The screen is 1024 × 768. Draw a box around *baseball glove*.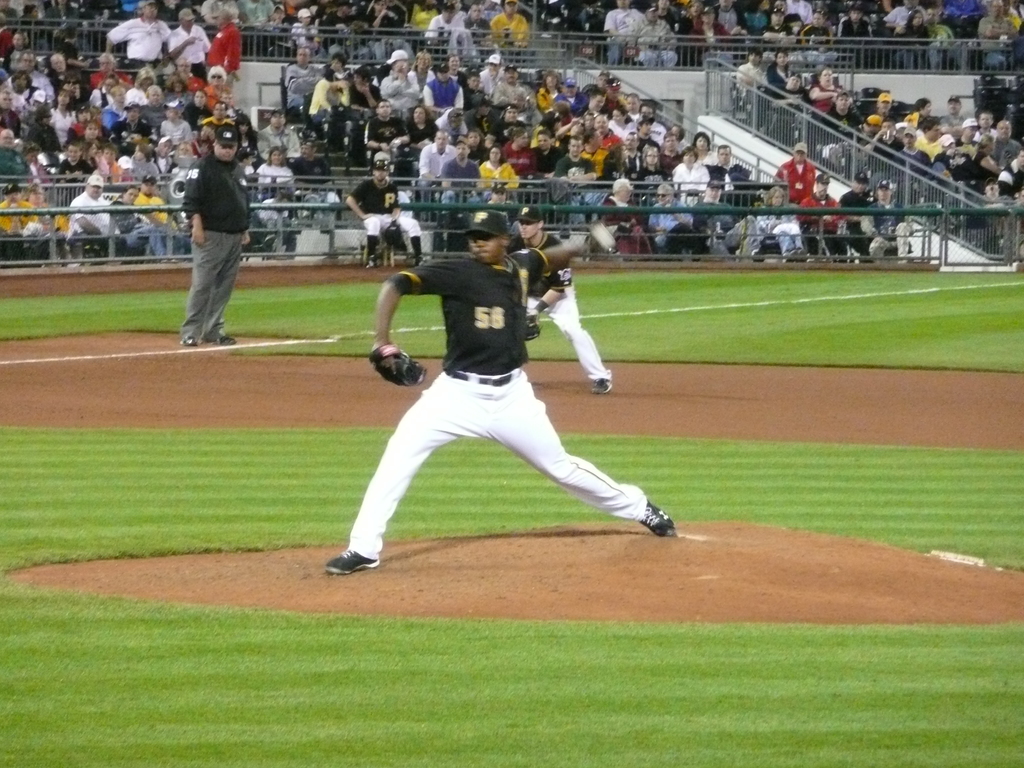
crop(365, 340, 429, 387).
